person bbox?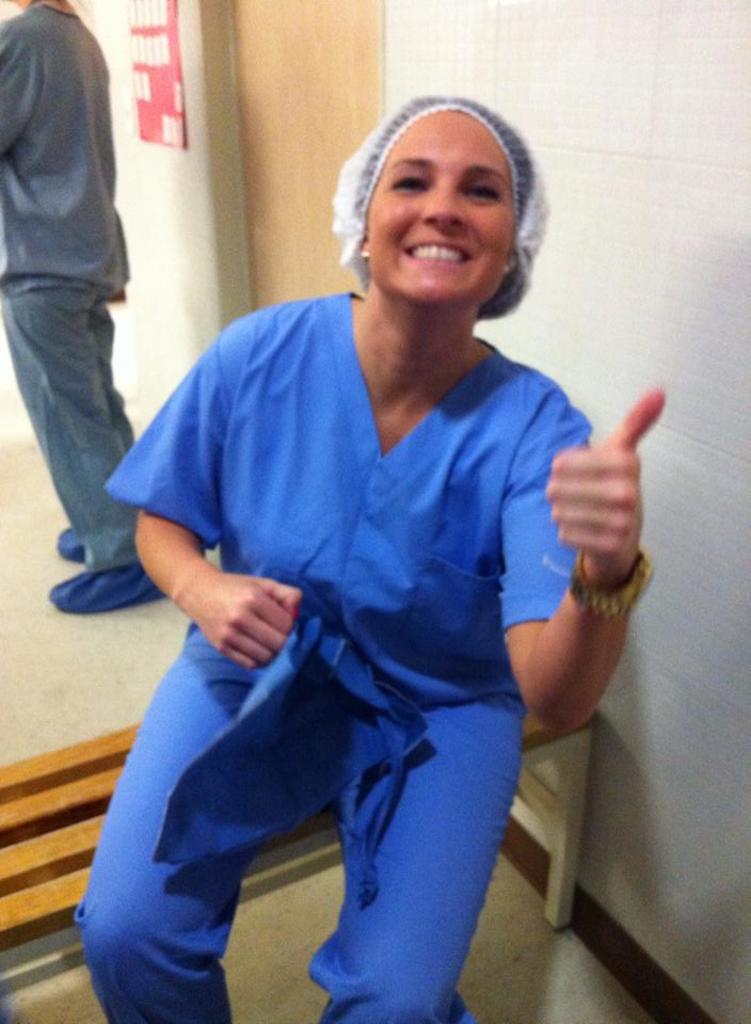
{"left": 0, "top": 0, "right": 175, "bottom": 617}
